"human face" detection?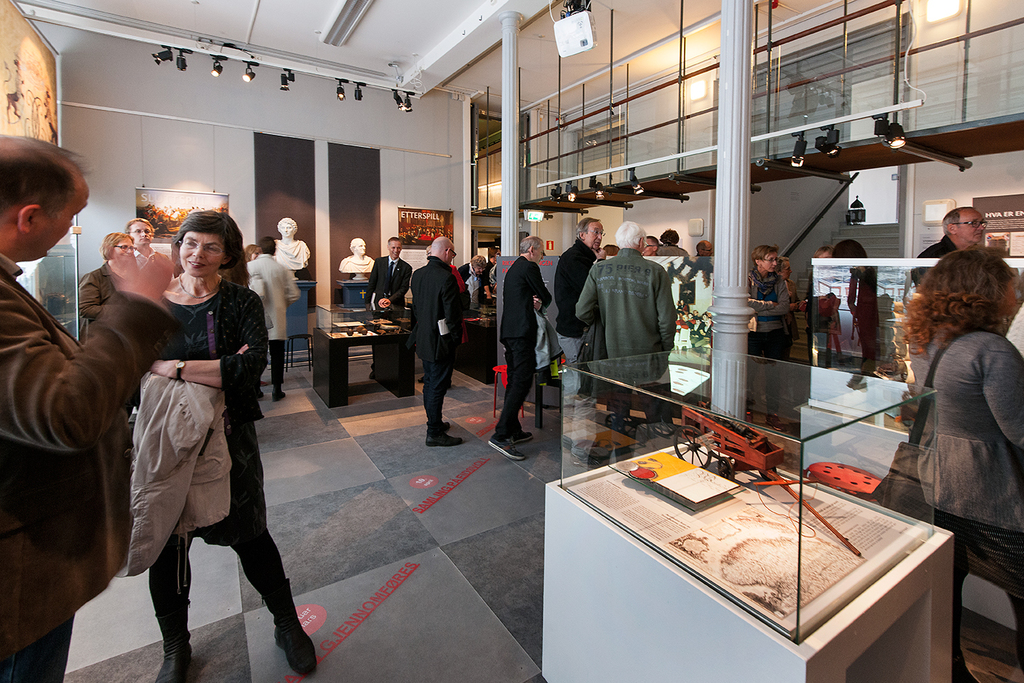
<region>587, 219, 605, 248</region>
